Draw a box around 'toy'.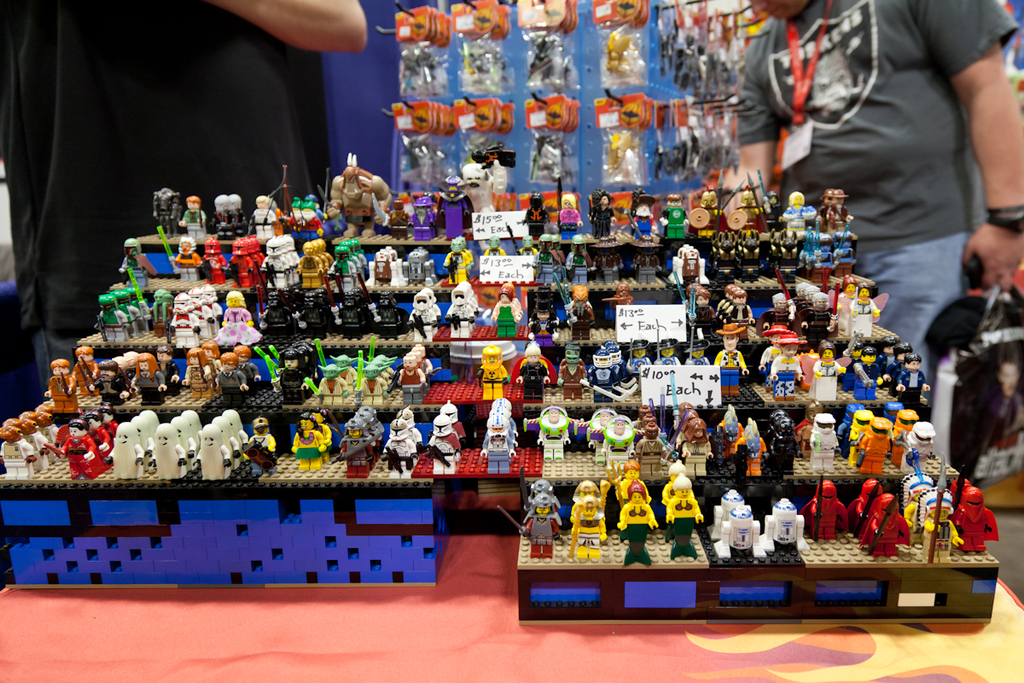
bbox=[805, 340, 847, 400].
